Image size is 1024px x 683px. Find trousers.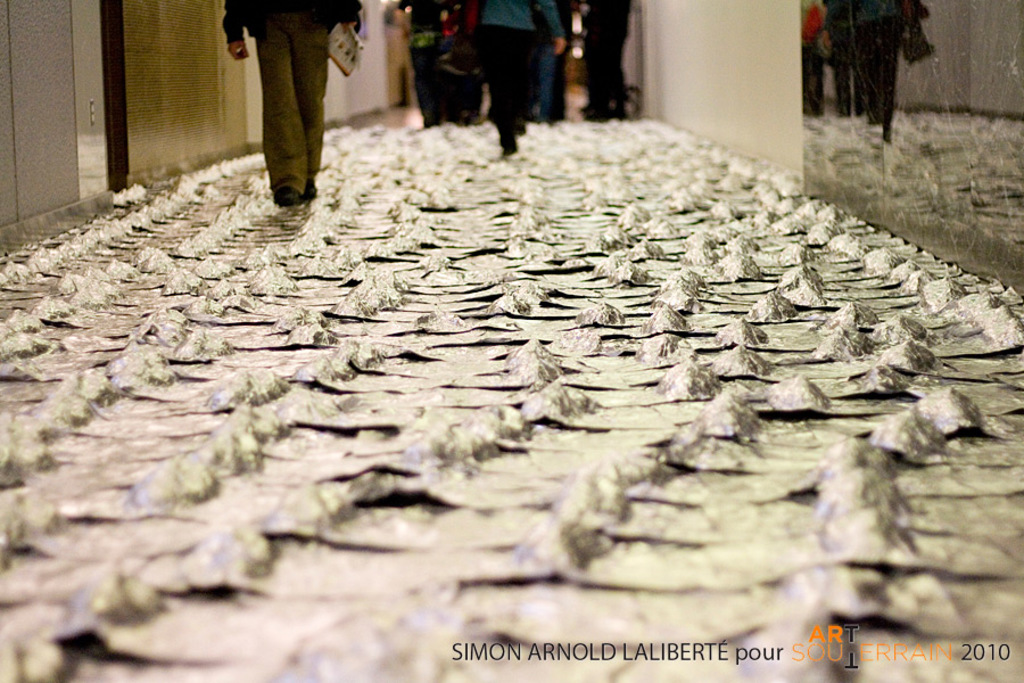
<region>828, 36, 853, 108</region>.
